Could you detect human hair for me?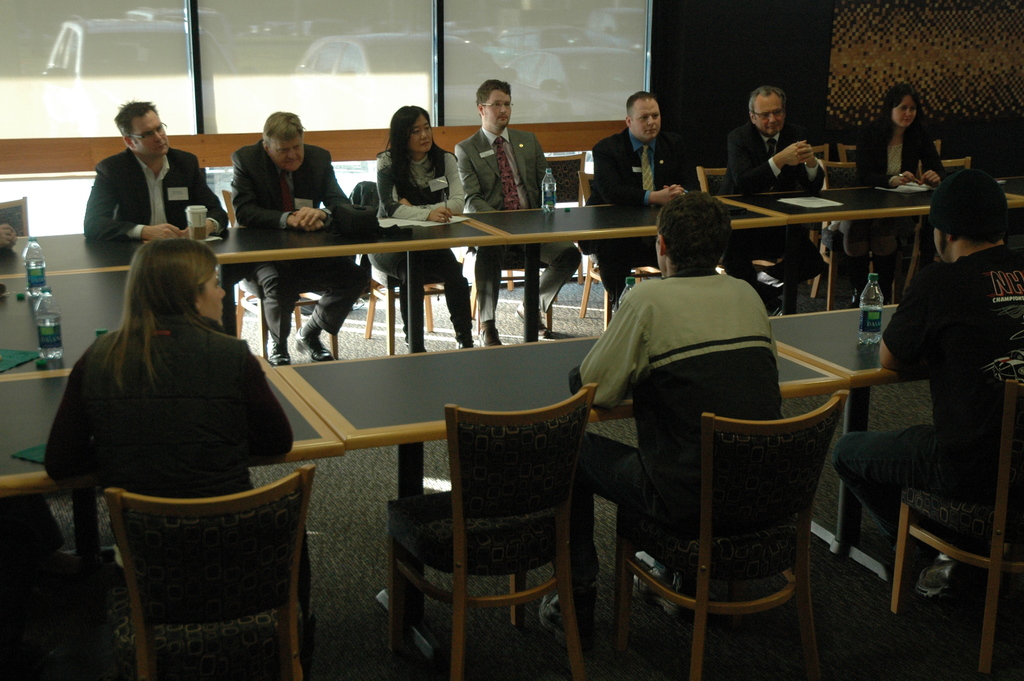
Detection result: {"x1": 627, "y1": 87, "x2": 657, "y2": 115}.
